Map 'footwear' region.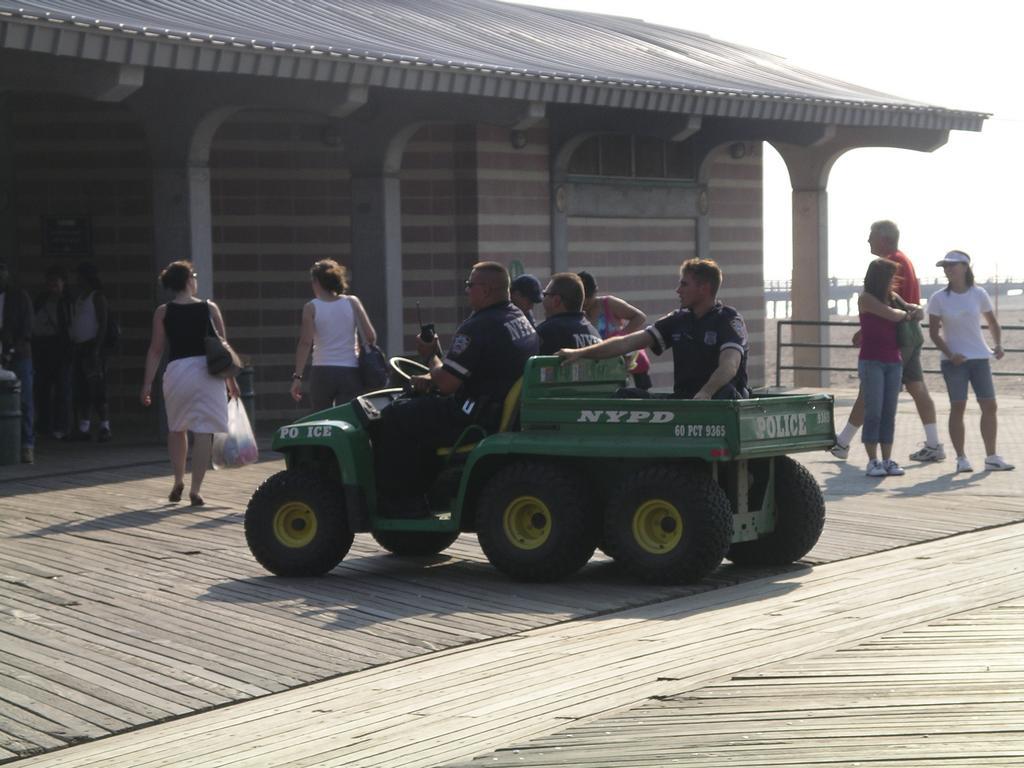
Mapped to <box>168,480,182,502</box>.
